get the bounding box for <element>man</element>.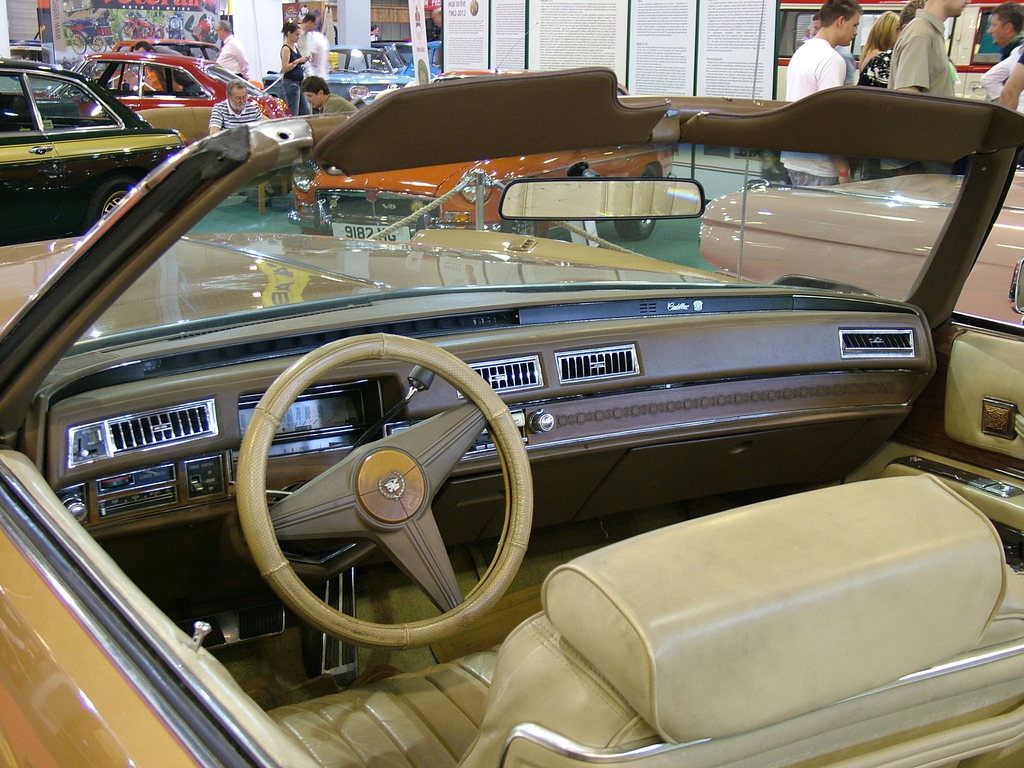
rect(129, 40, 202, 95).
